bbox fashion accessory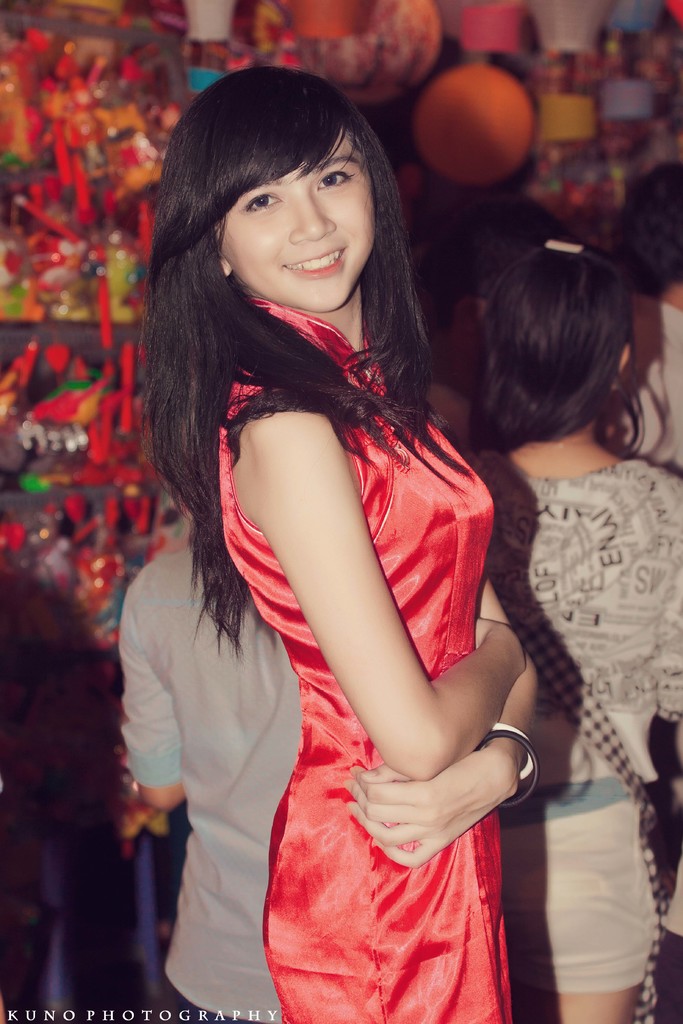
bbox(547, 241, 583, 253)
